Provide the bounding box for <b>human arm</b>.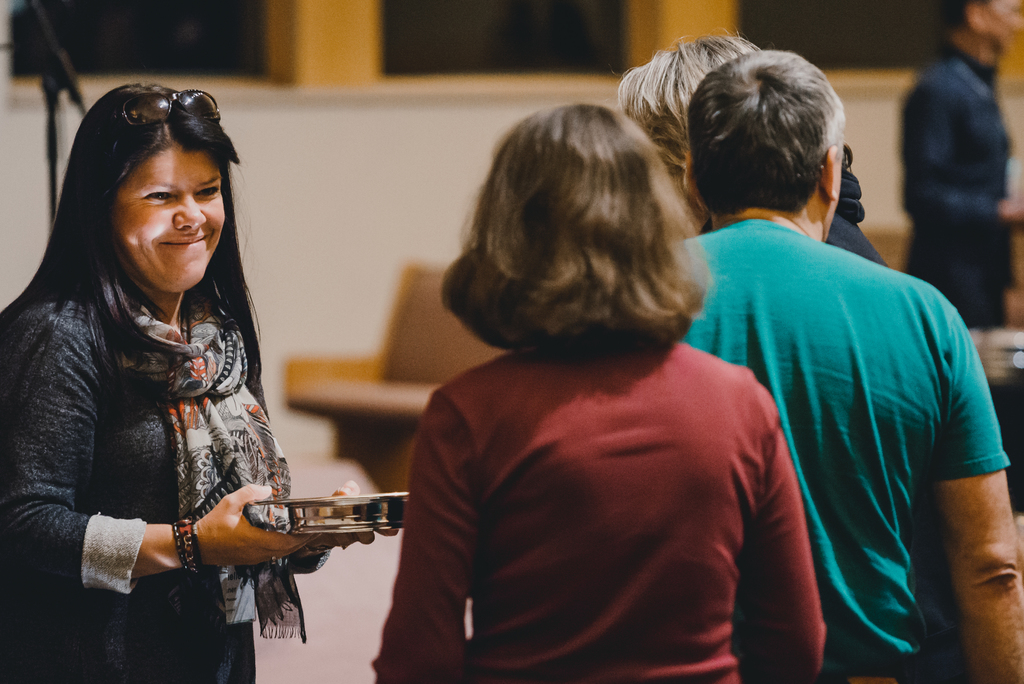
<bbox>289, 473, 399, 575</bbox>.
